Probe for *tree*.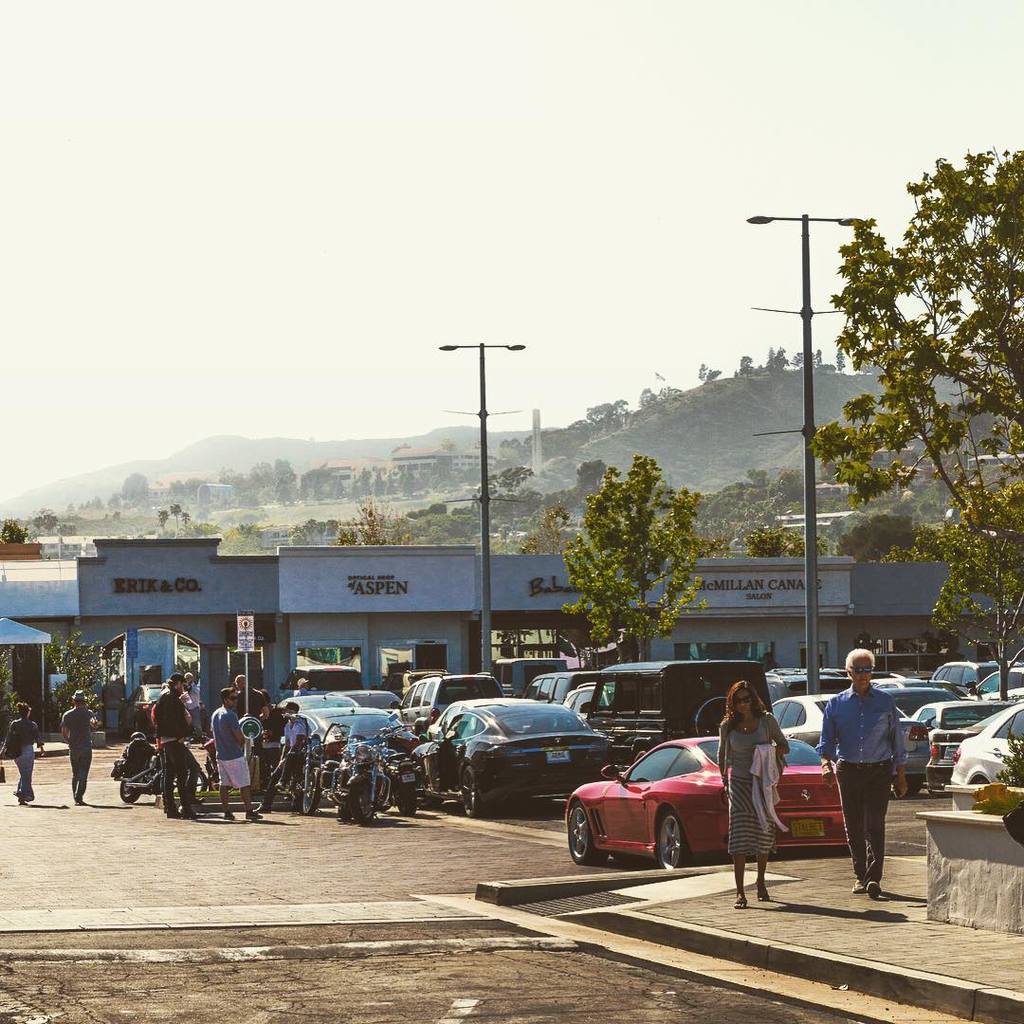
Probe result: left=748, top=522, right=821, bottom=555.
